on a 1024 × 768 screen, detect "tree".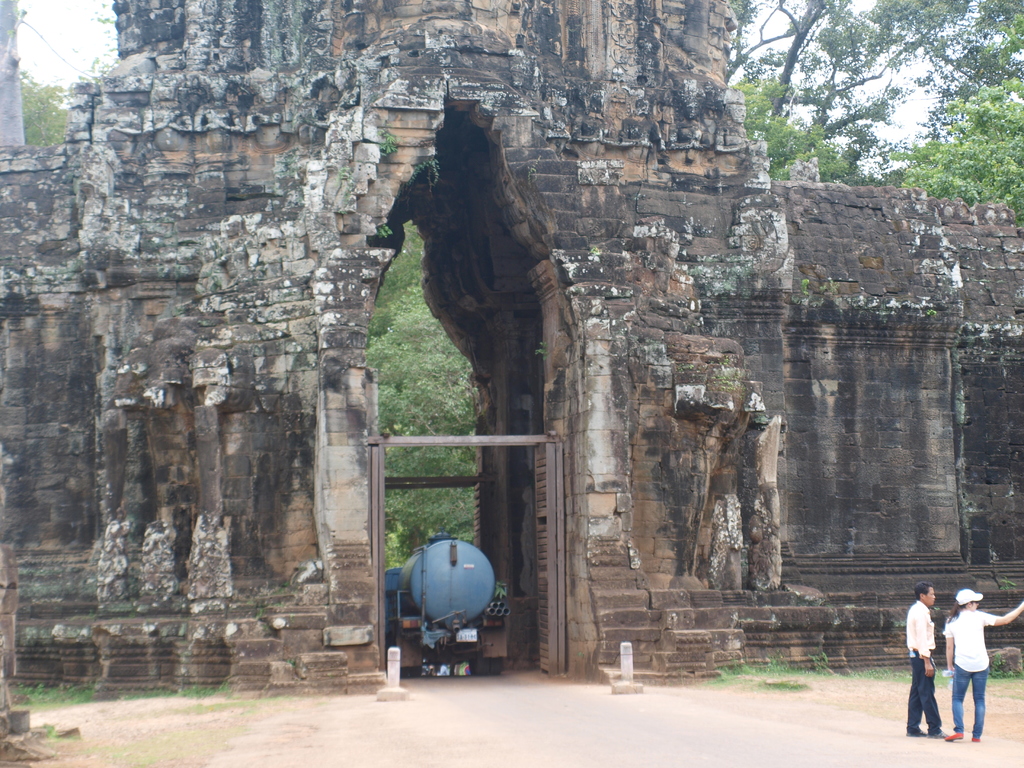
{"left": 355, "top": 223, "right": 483, "bottom": 567}.
